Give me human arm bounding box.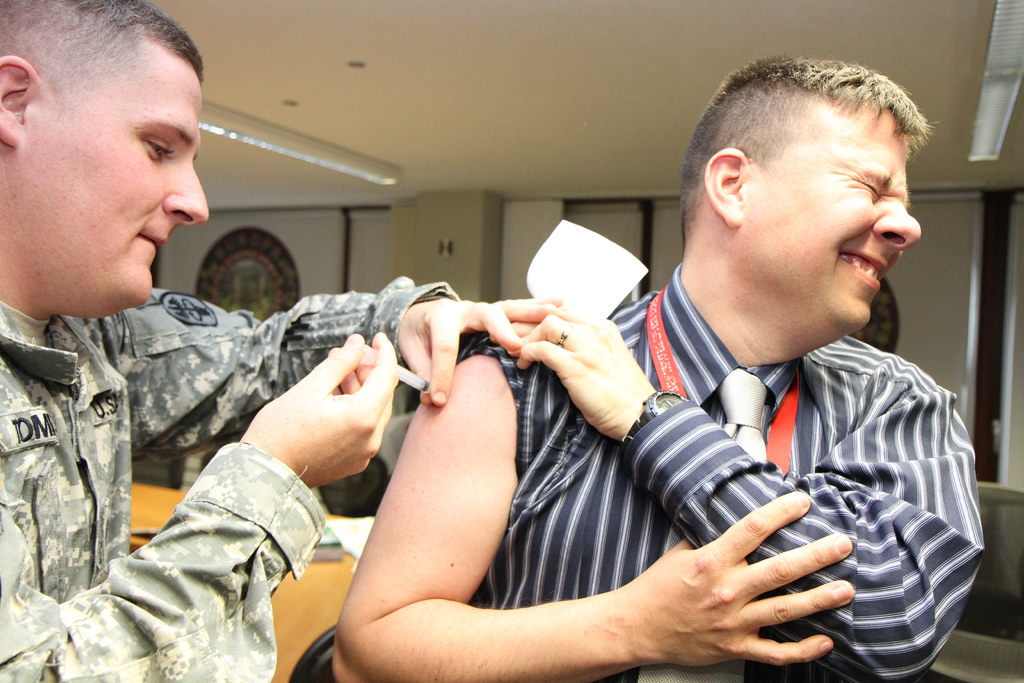
[left=0, top=328, right=401, bottom=682].
